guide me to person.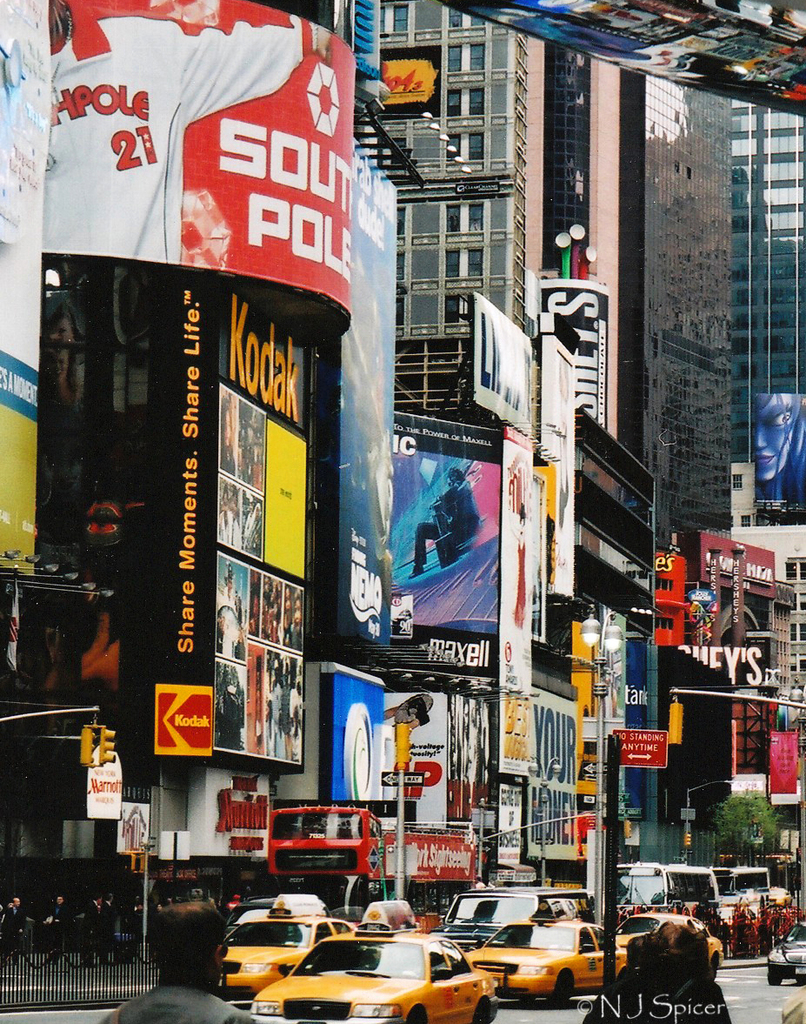
Guidance: 407 465 481 577.
